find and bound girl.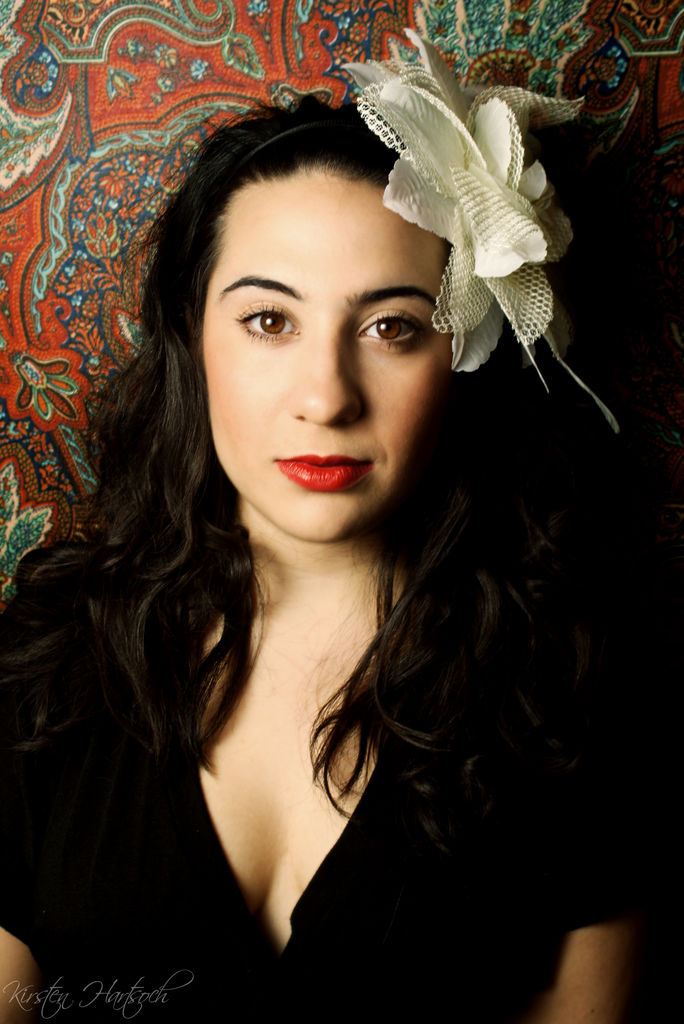
Bound: (x1=0, y1=28, x2=683, y2=1023).
